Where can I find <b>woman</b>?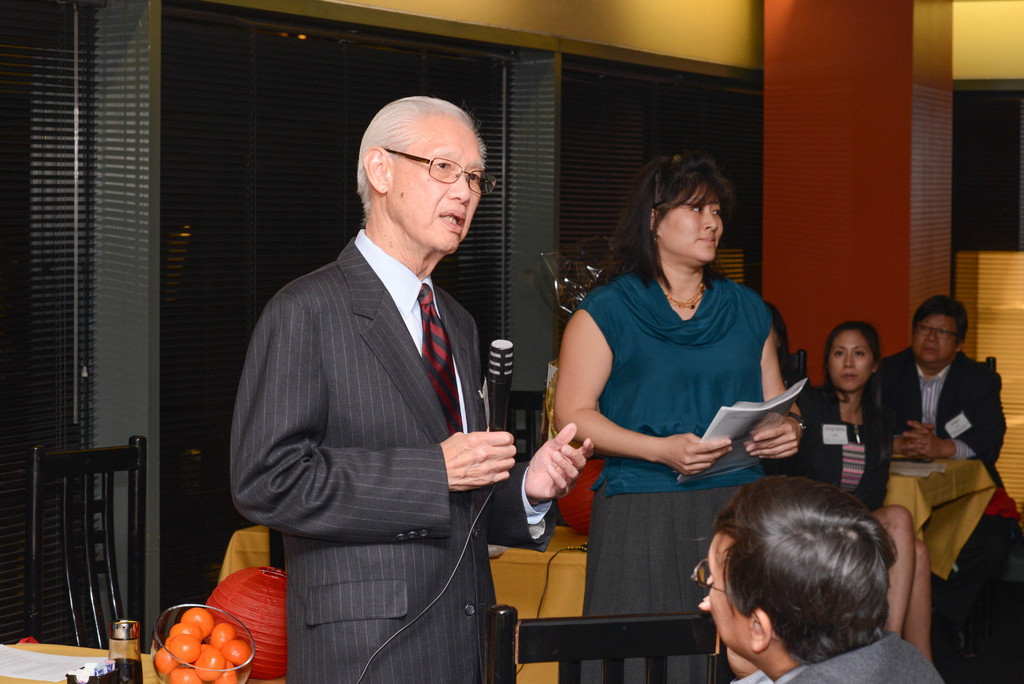
You can find it at (544,138,792,664).
